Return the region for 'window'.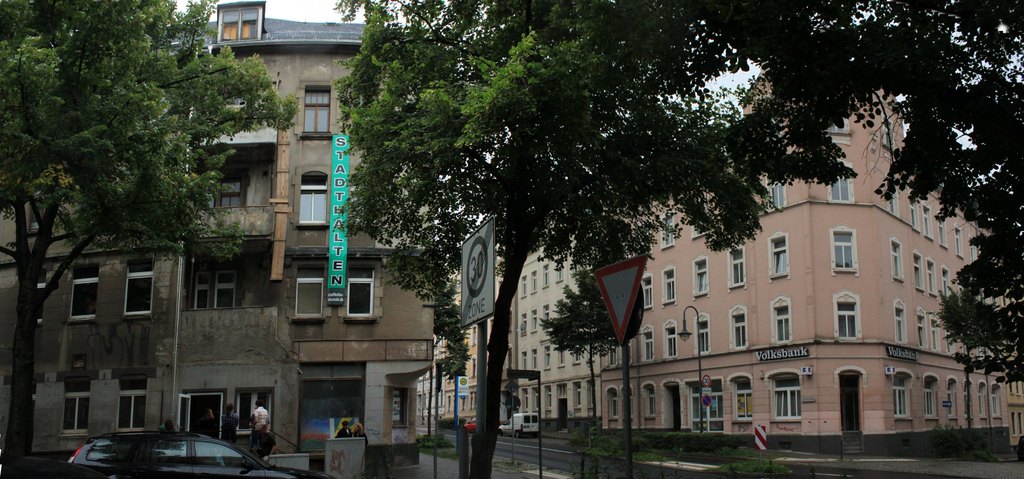
detection(772, 387, 802, 419).
